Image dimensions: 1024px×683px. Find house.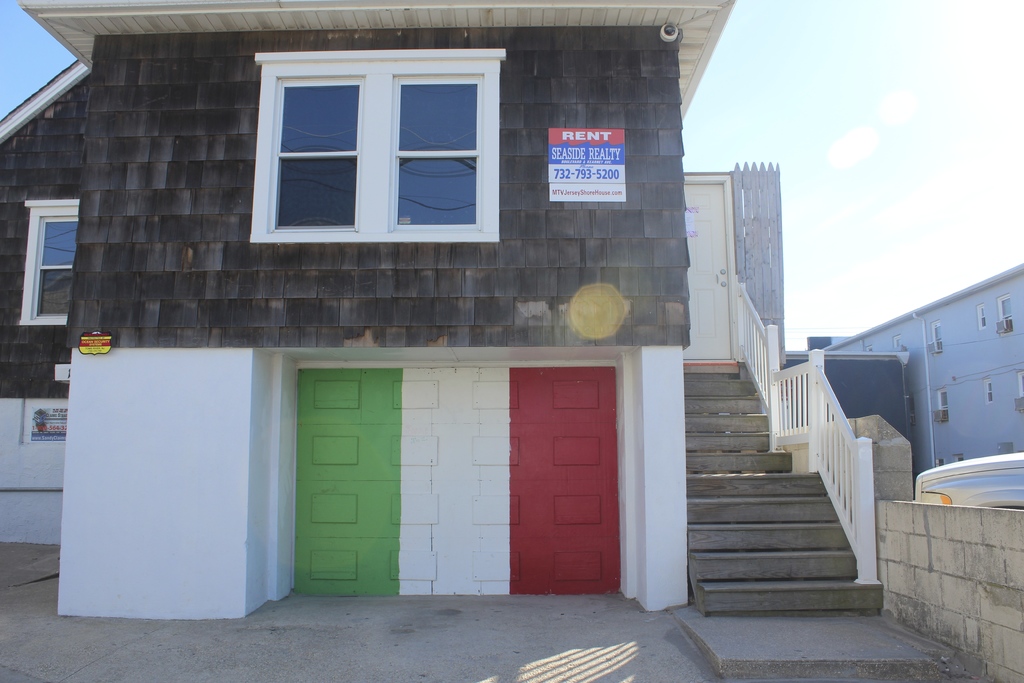
pyautogui.locateOnScreen(811, 268, 1023, 485).
